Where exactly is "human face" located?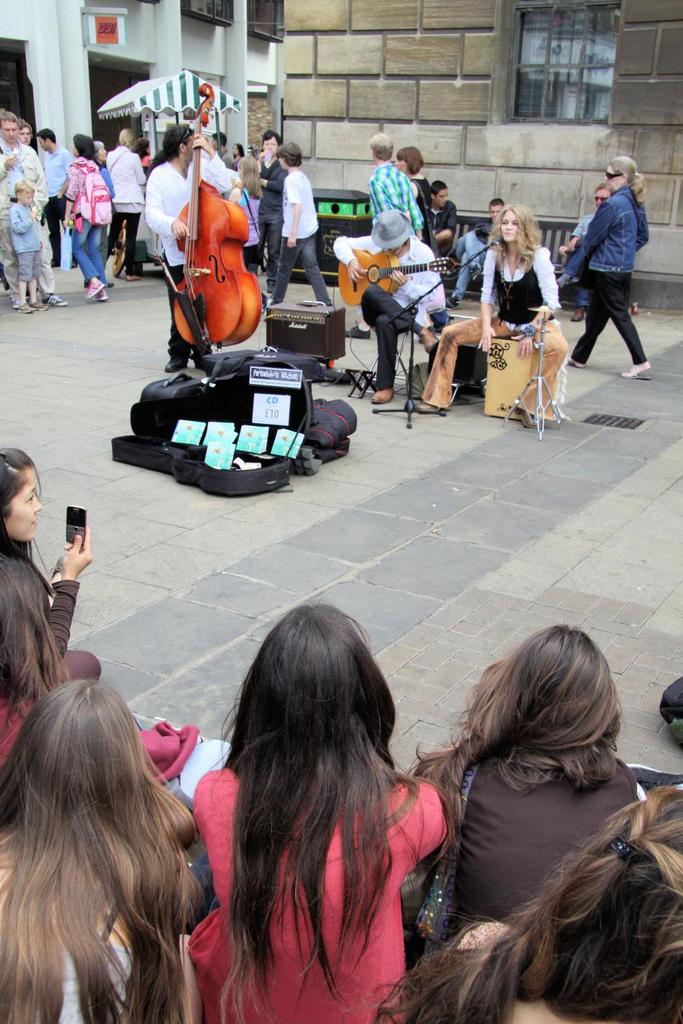
Its bounding box is box=[1, 119, 17, 140].
